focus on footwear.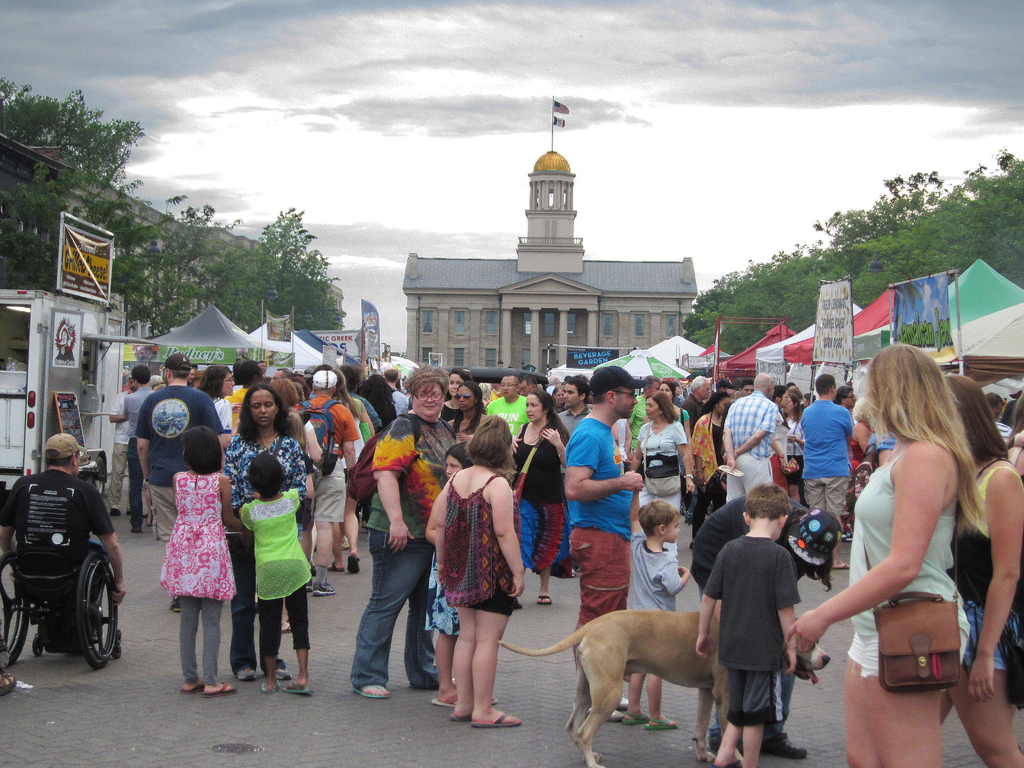
Focused at left=179, top=676, right=201, bottom=698.
